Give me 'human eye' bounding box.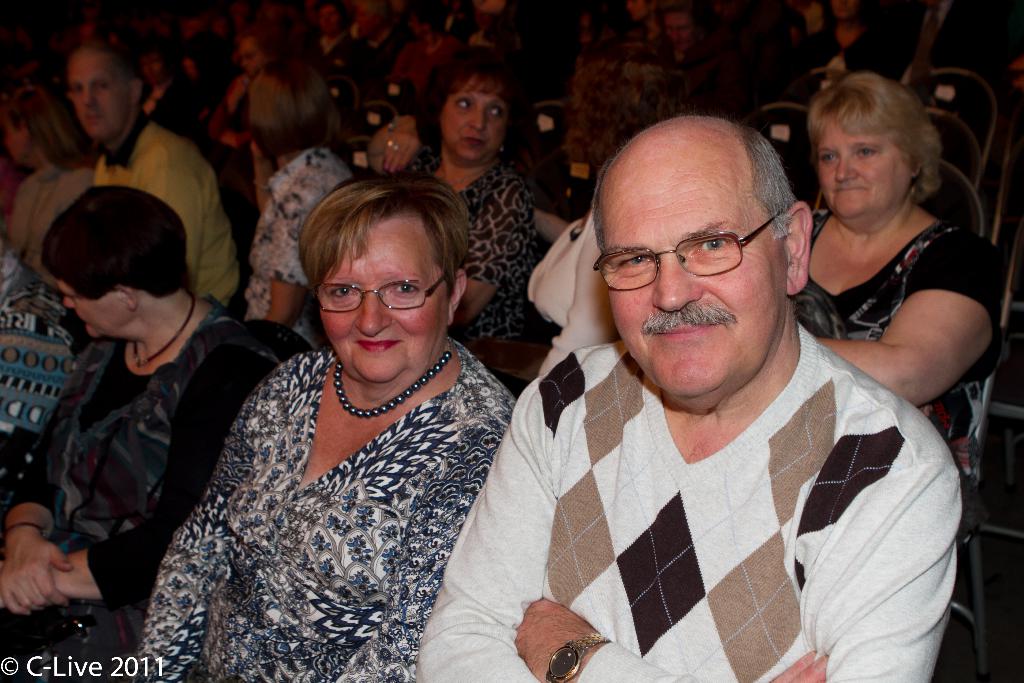
Rect(95, 79, 110, 97).
